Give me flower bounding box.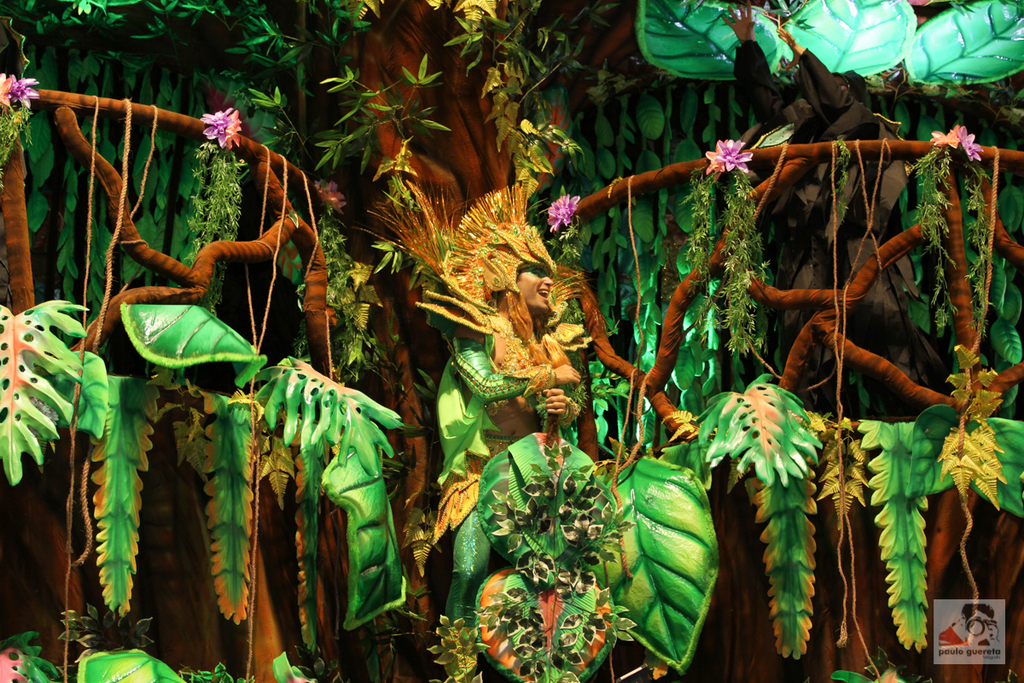
Rect(541, 190, 582, 231).
